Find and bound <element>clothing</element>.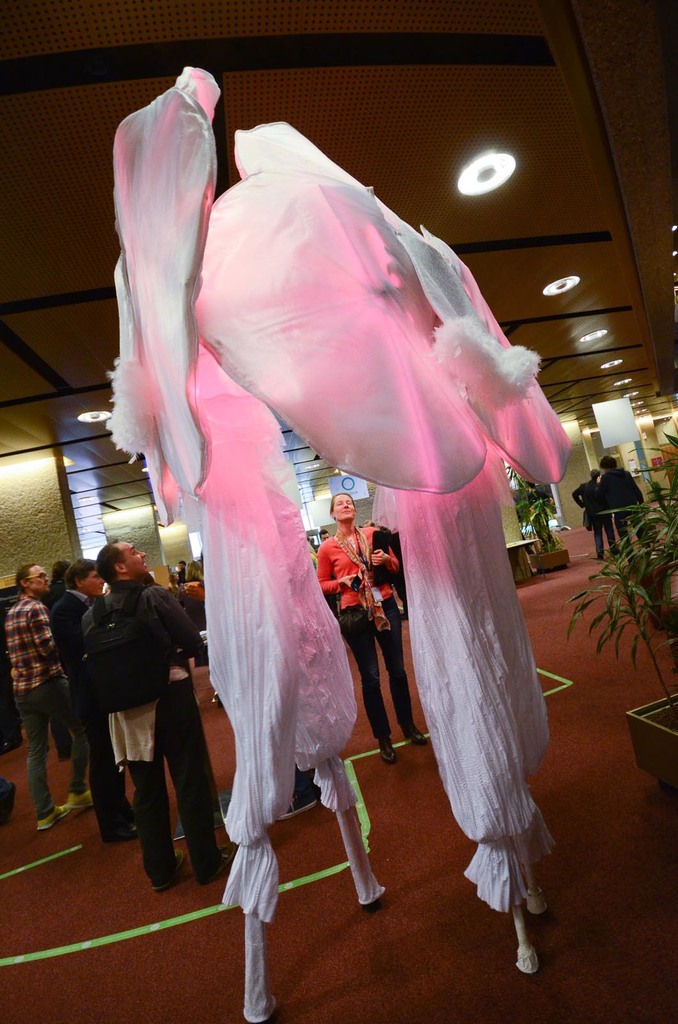
Bound: locate(566, 476, 617, 556).
